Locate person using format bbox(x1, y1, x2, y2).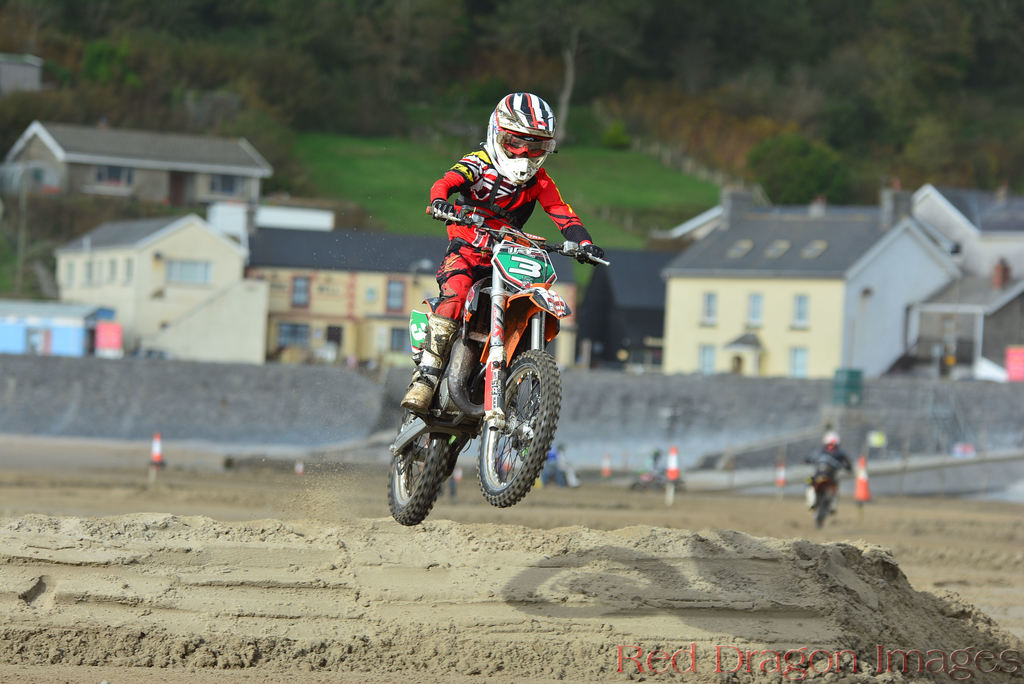
bbox(398, 91, 613, 418).
